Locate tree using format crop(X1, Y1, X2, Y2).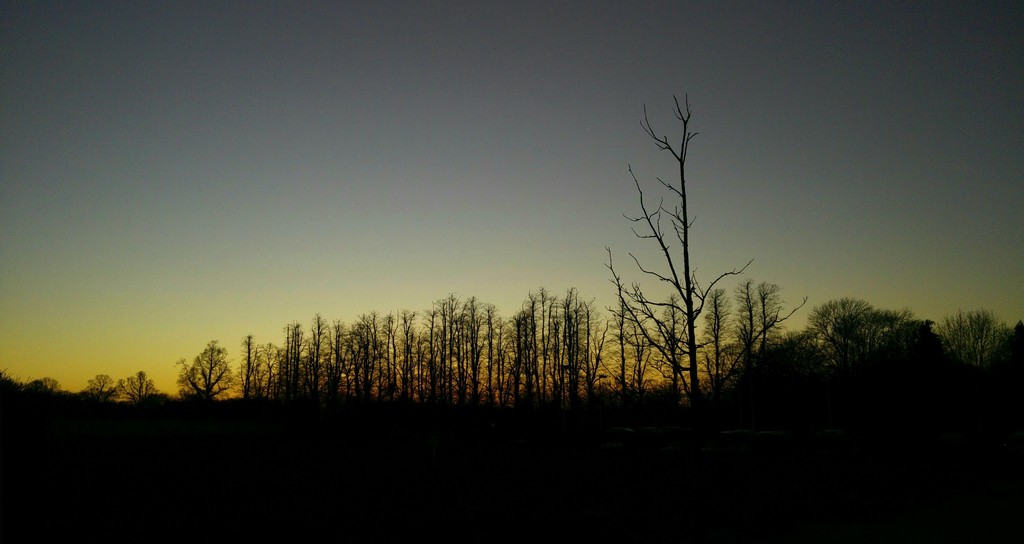
crop(173, 340, 235, 403).
